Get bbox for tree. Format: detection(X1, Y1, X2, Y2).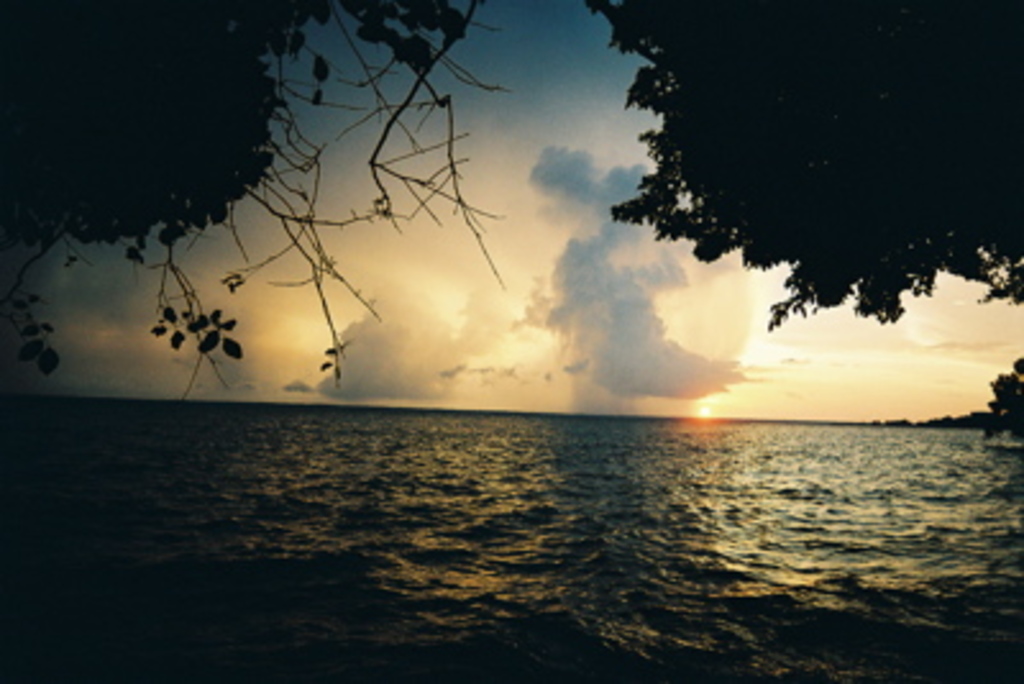
detection(576, 0, 1021, 336).
